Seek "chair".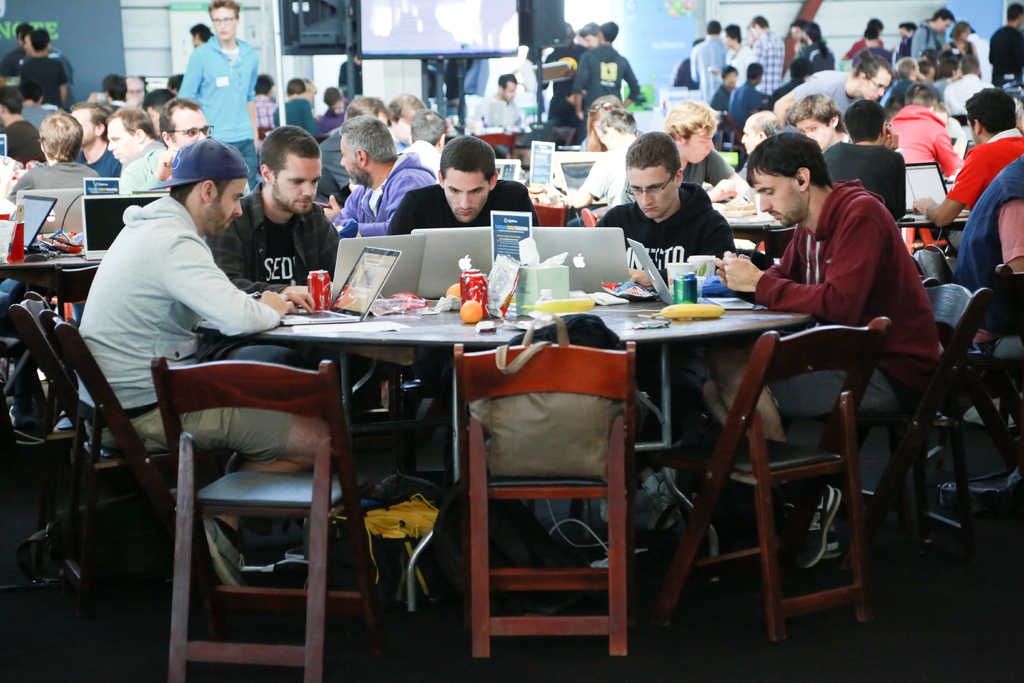
438:310:656:682.
